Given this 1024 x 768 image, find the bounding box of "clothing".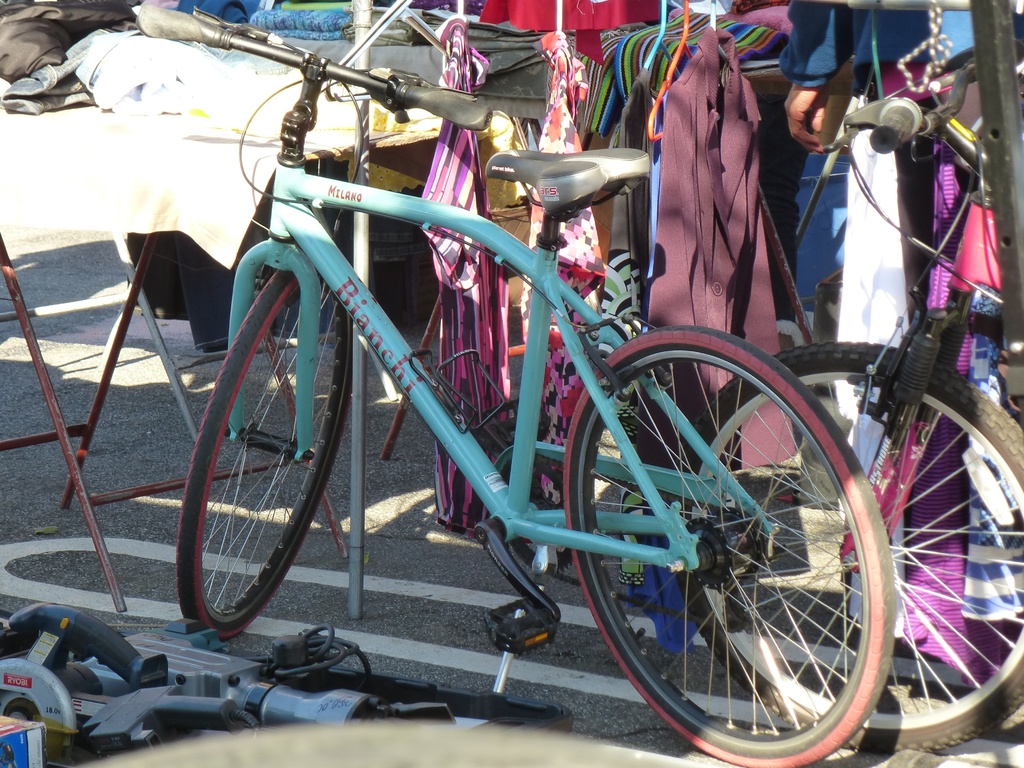
x1=521 y1=33 x2=628 y2=484.
